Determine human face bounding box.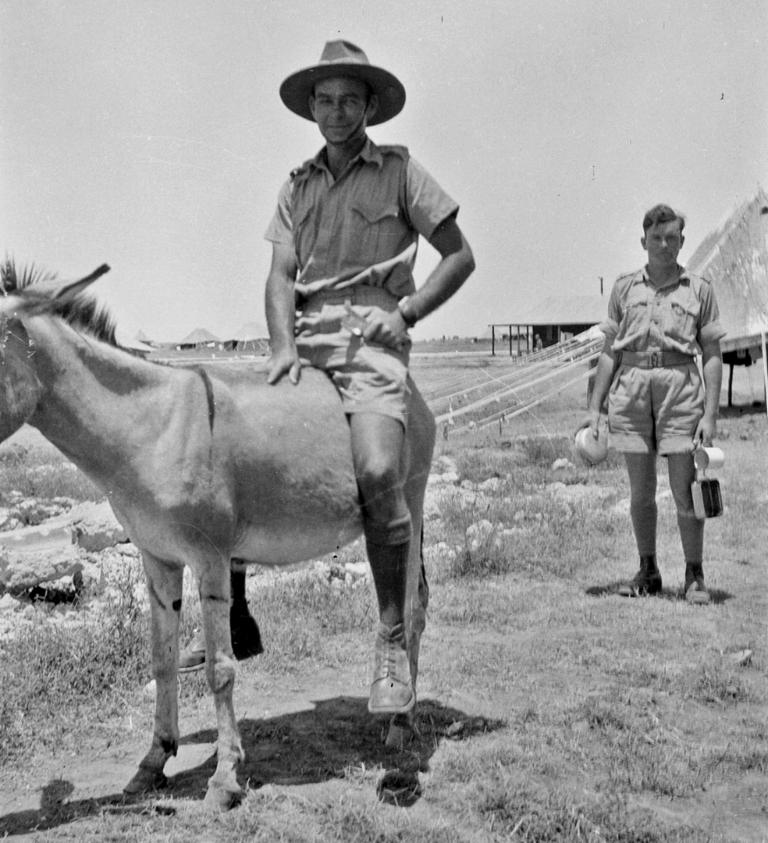
Determined: select_region(310, 80, 365, 145).
